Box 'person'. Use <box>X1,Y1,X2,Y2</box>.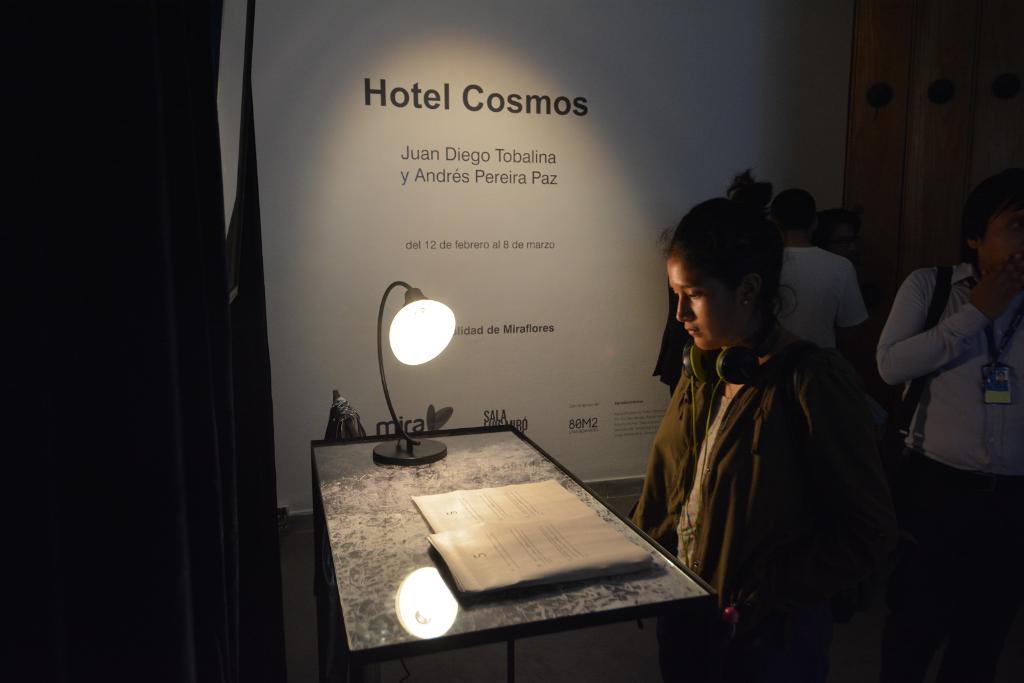
<box>776,189,876,350</box>.
